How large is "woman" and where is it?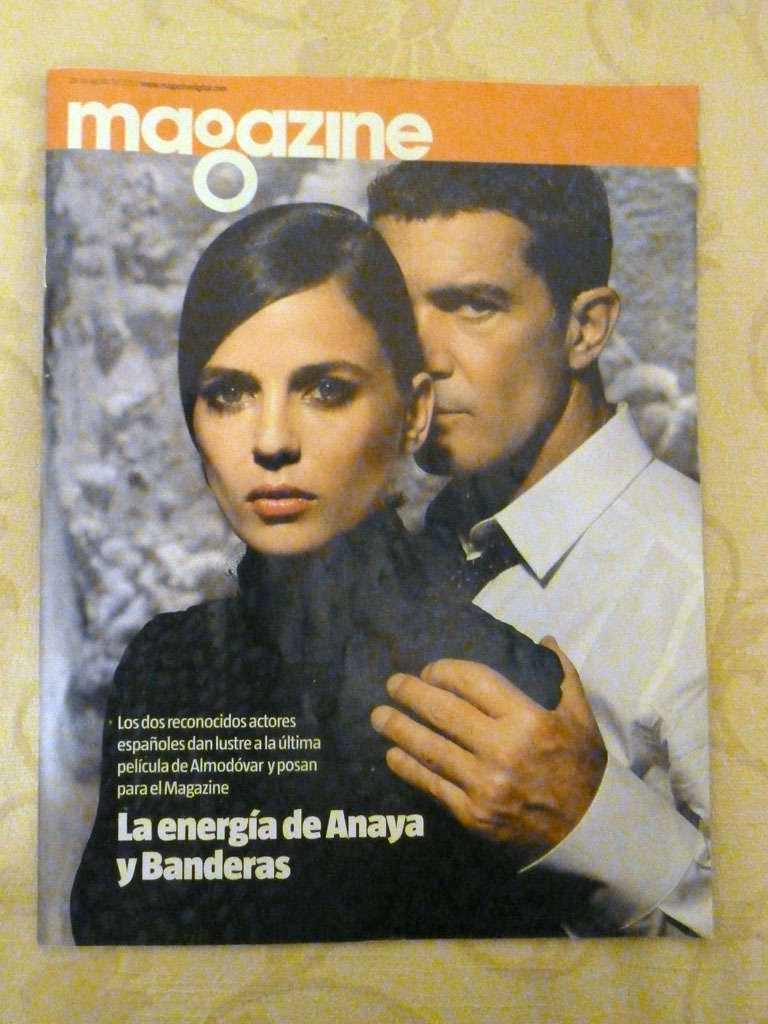
Bounding box: <box>61,203,564,948</box>.
